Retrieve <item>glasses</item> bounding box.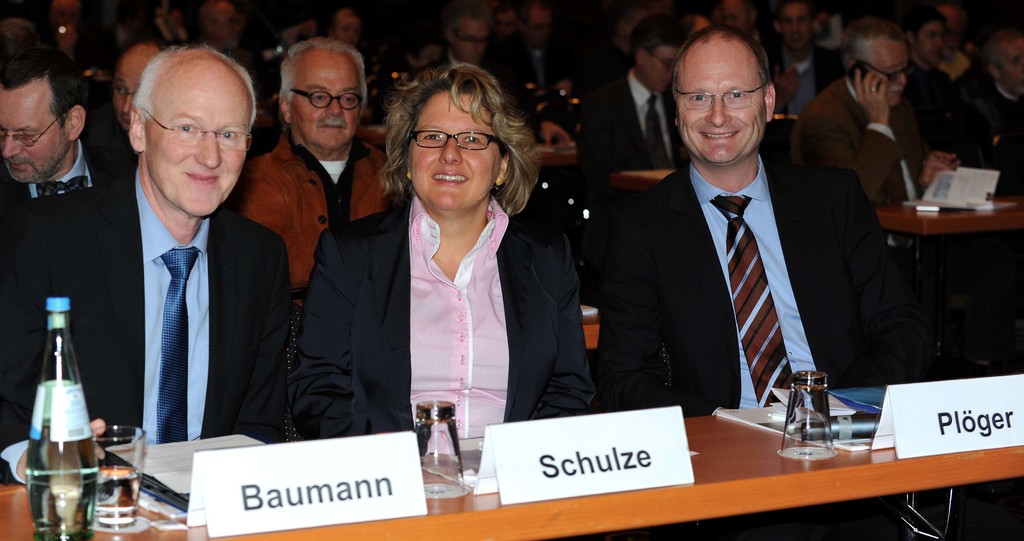
Bounding box: pyautogui.locateOnScreen(0, 112, 65, 151).
